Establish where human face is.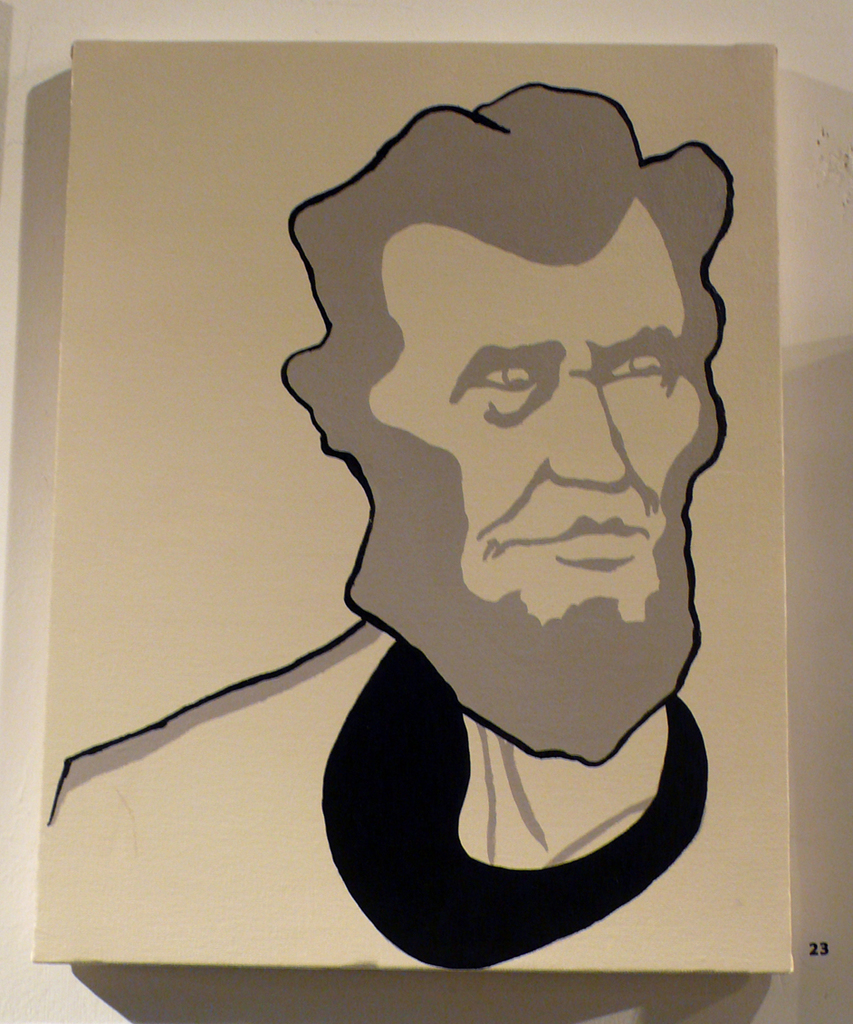
Established at <region>371, 201, 703, 622</region>.
